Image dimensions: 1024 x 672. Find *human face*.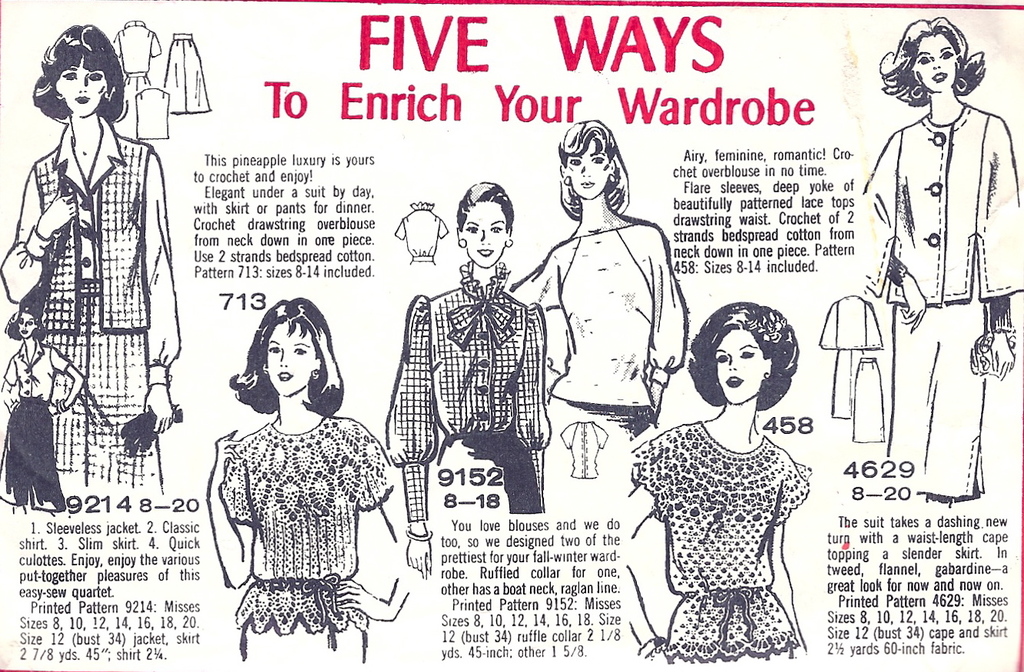
x1=714, y1=330, x2=764, y2=402.
